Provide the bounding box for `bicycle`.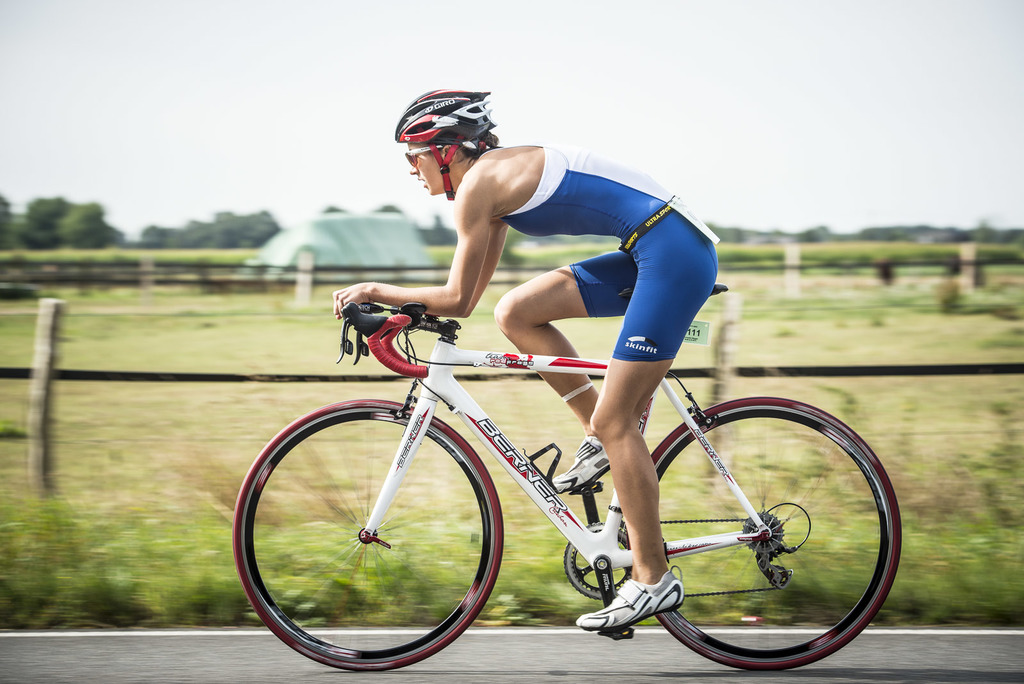
box(227, 277, 921, 667).
